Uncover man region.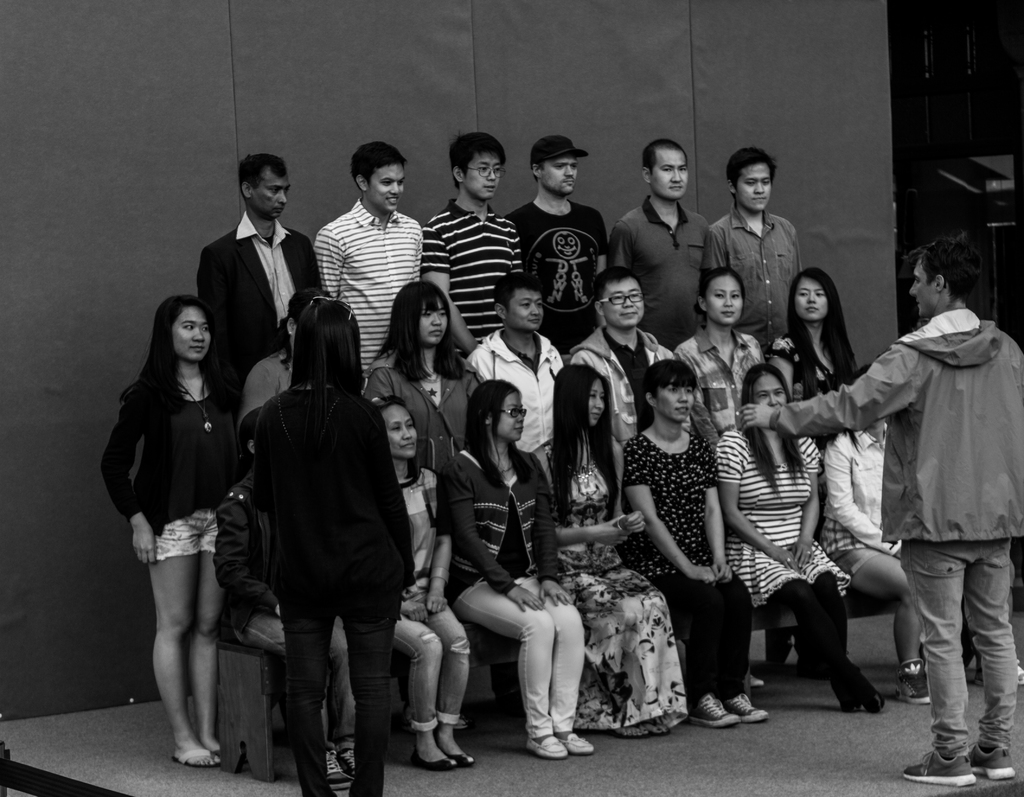
Uncovered: [x1=739, y1=237, x2=1023, y2=785].
